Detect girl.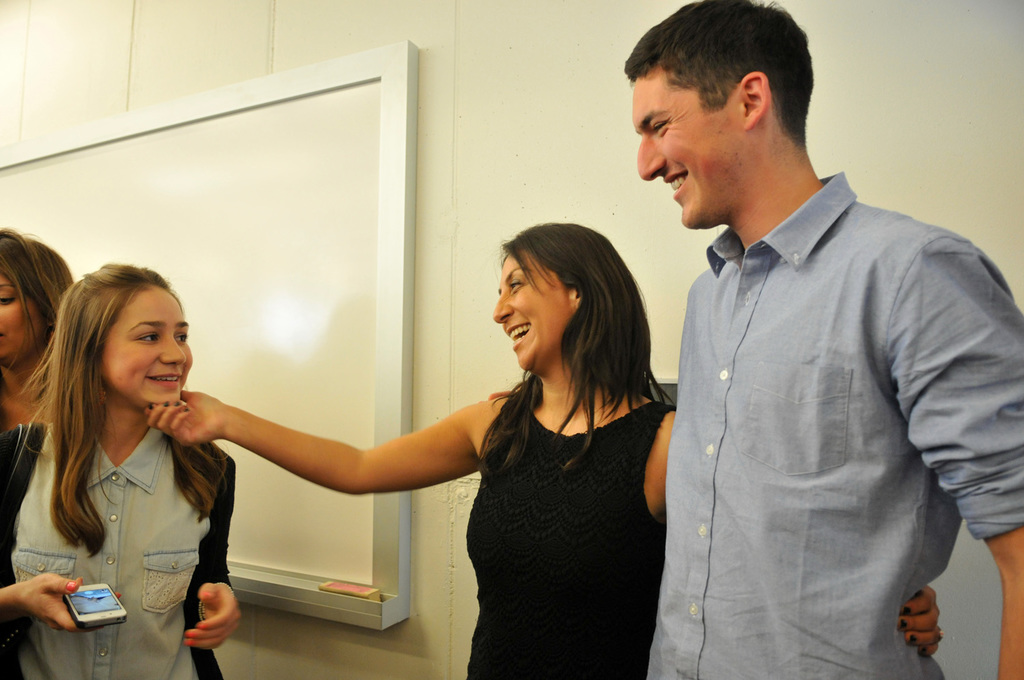
Detected at Rect(0, 261, 241, 679).
